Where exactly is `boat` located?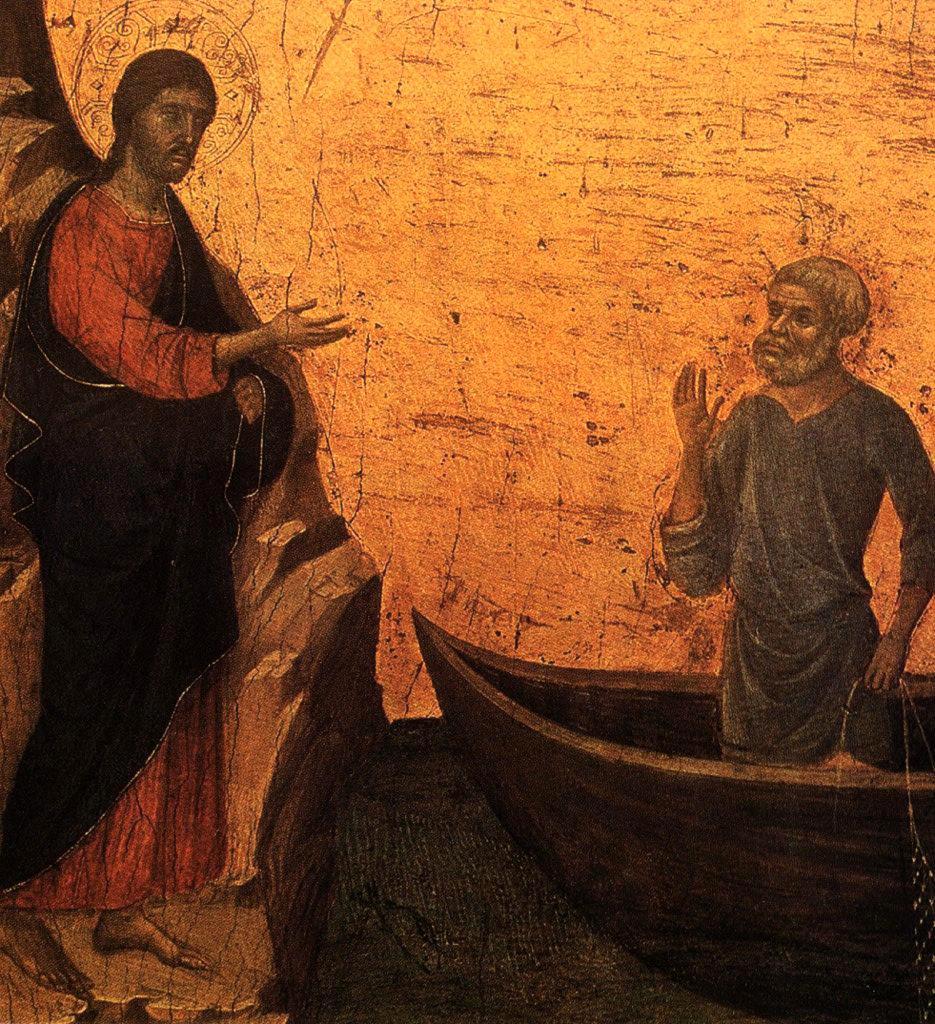
Its bounding box is 374 567 870 933.
